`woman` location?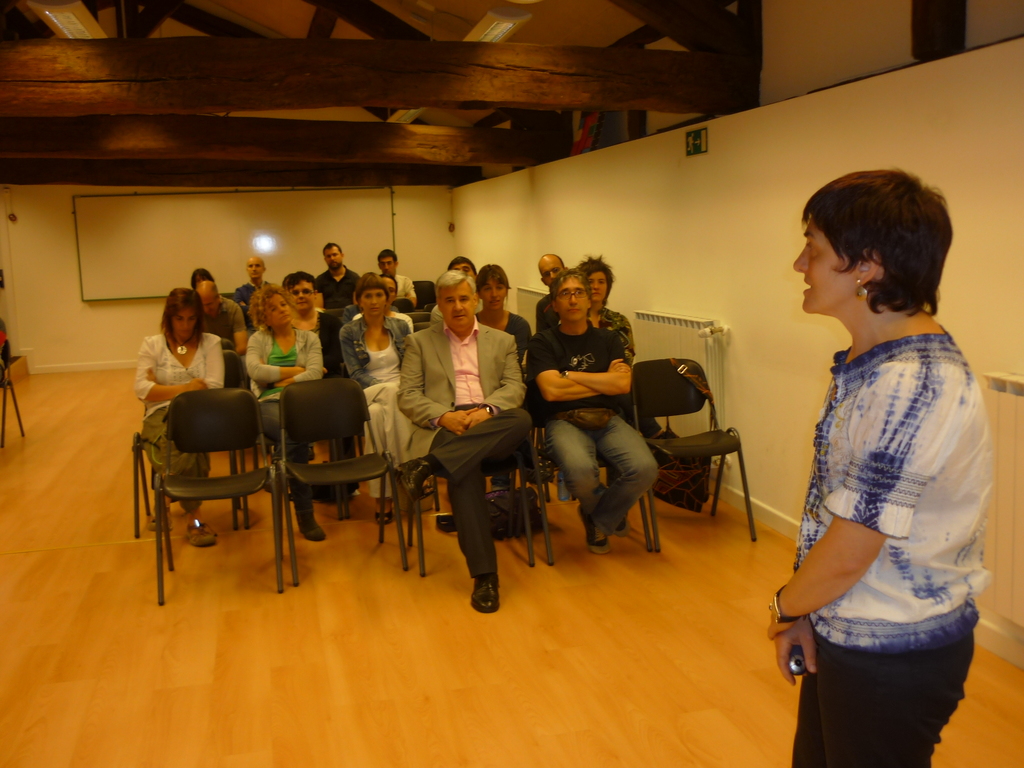
x1=354, y1=269, x2=414, y2=328
